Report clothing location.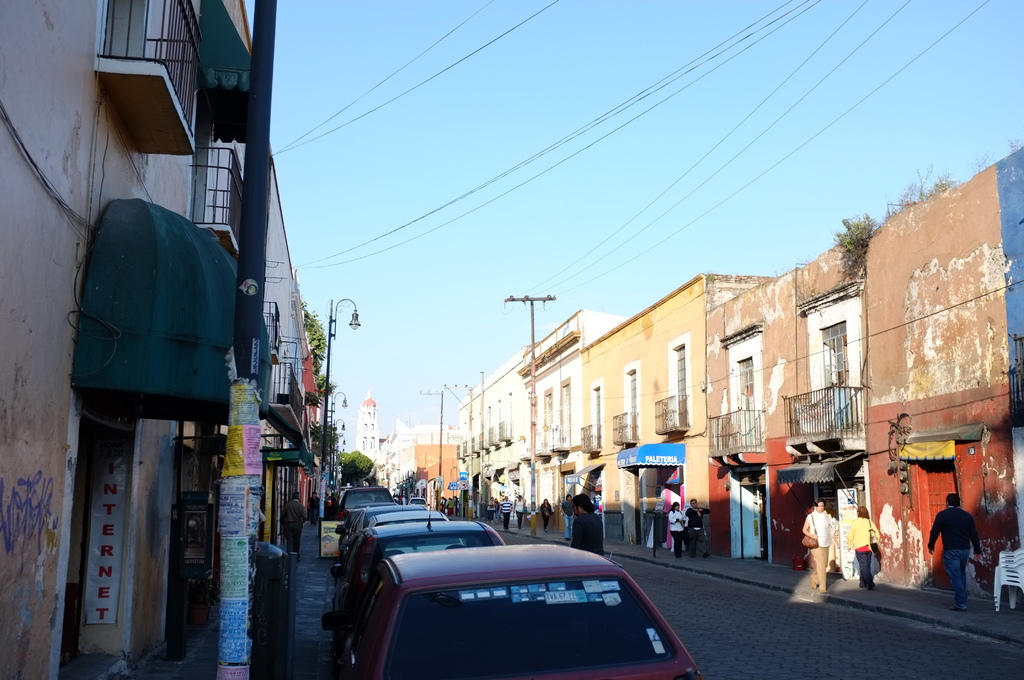
Report: l=927, t=506, r=983, b=610.
